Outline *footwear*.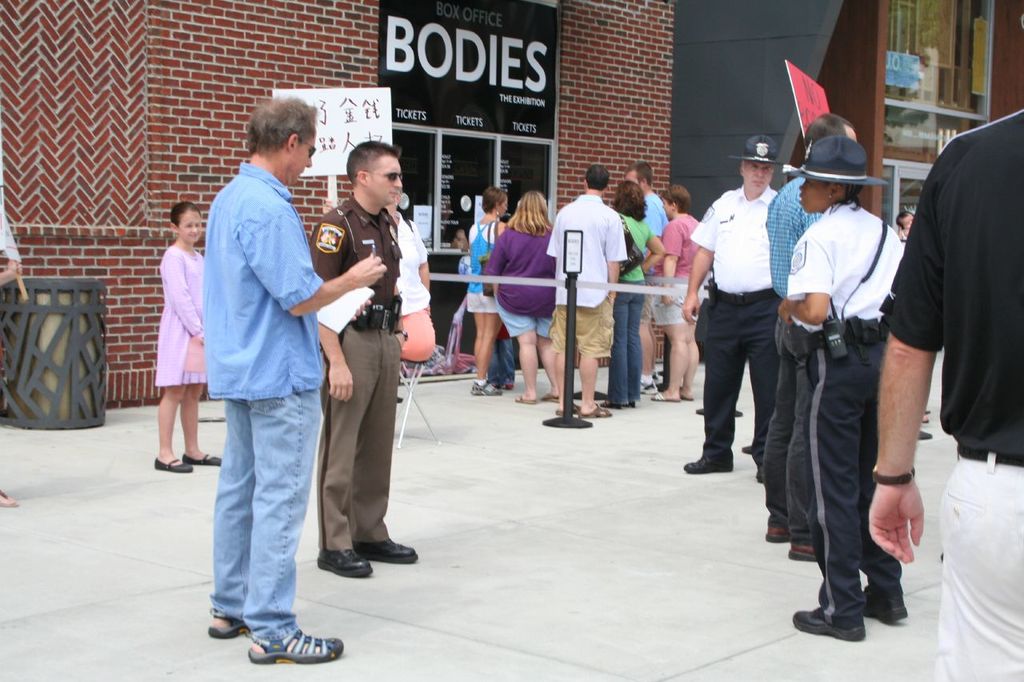
Outline: <bbox>155, 457, 192, 471</bbox>.
